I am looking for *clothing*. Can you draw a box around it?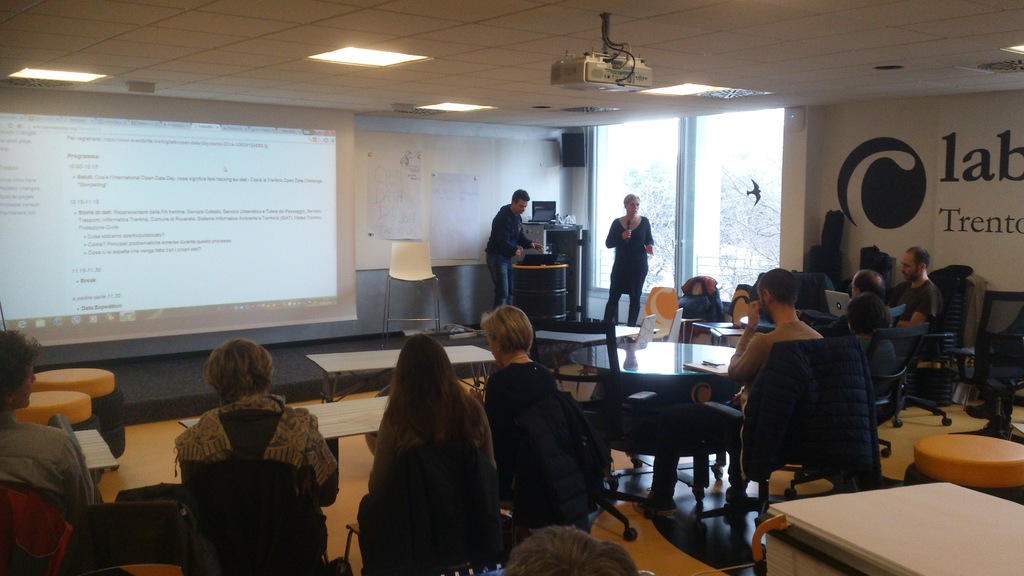
Sure, the bounding box is x1=3 y1=408 x2=101 y2=528.
